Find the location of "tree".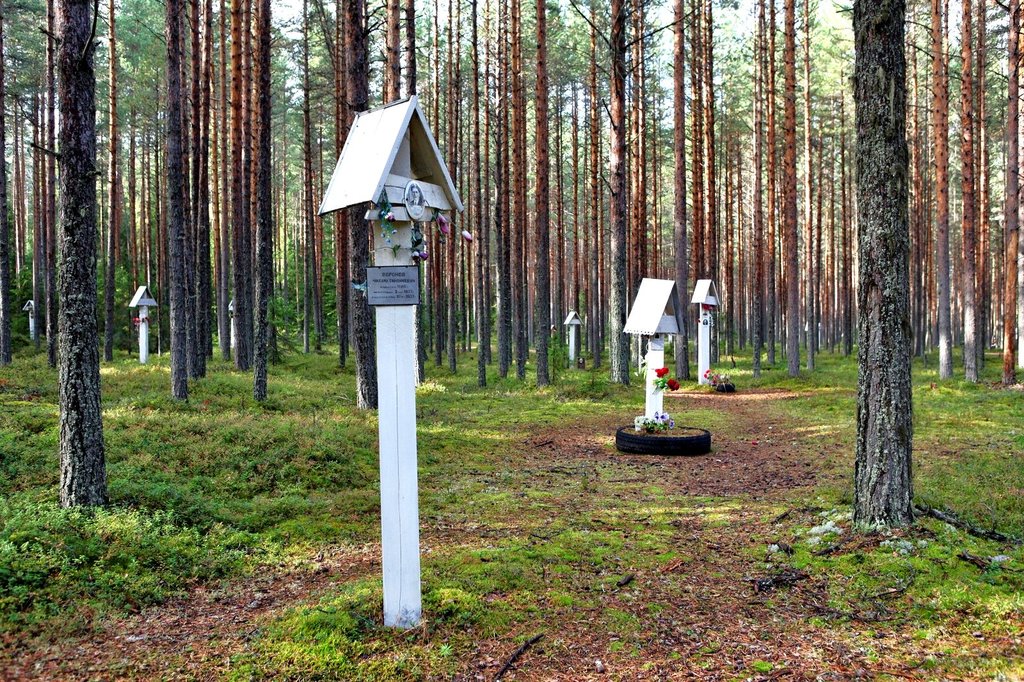
Location: 836,3,913,537.
